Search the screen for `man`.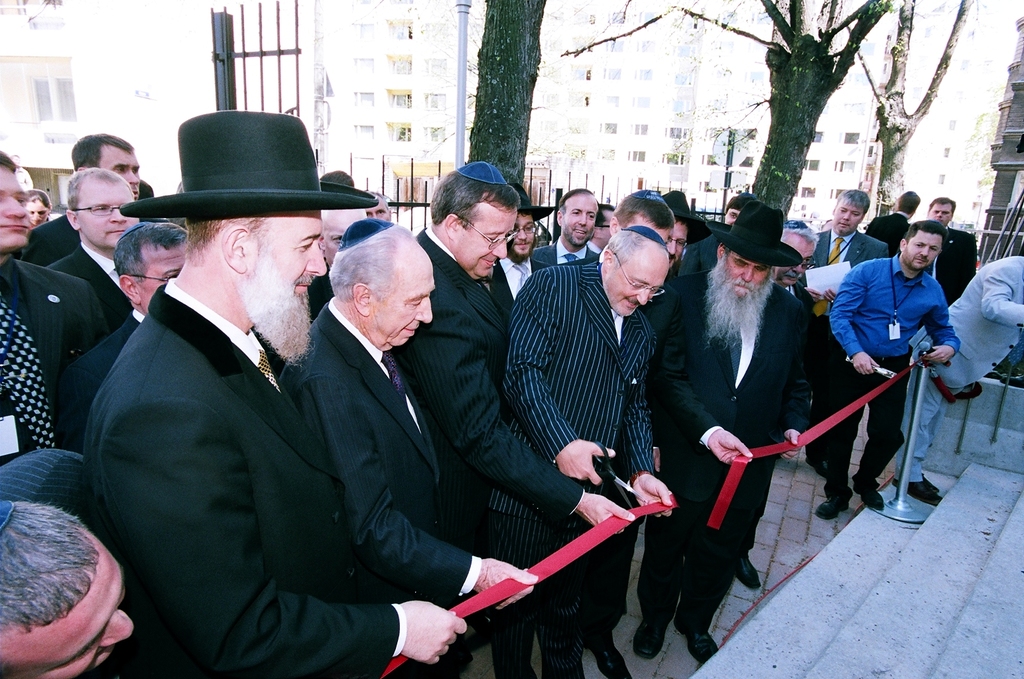
Found at bbox(27, 135, 153, 264).
